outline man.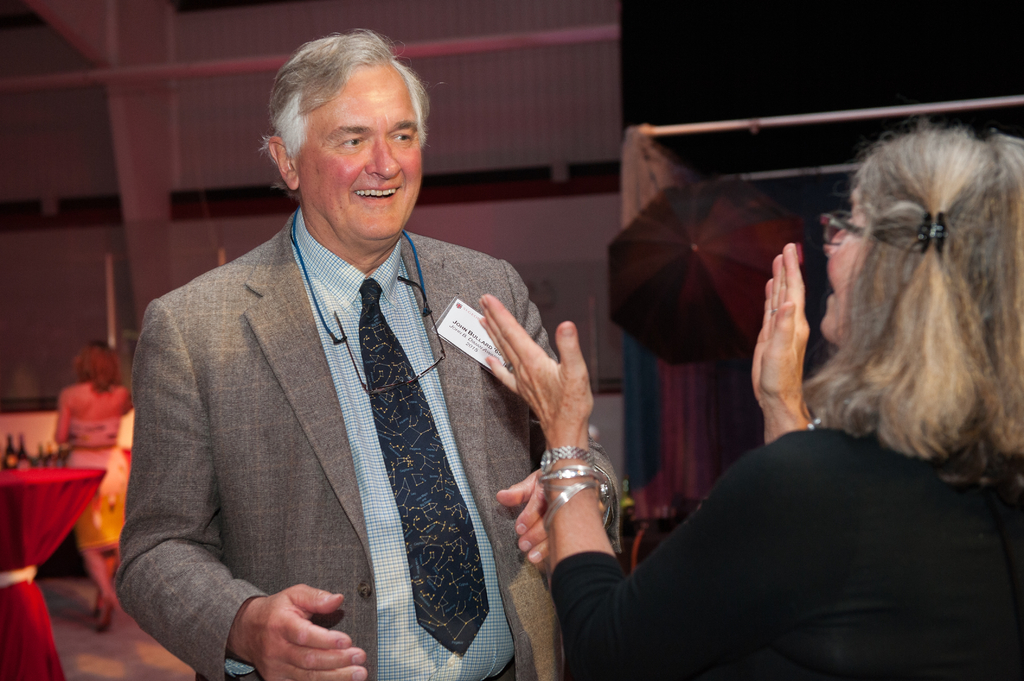
Outline: <region>115, 46, 593, 673</region>.
